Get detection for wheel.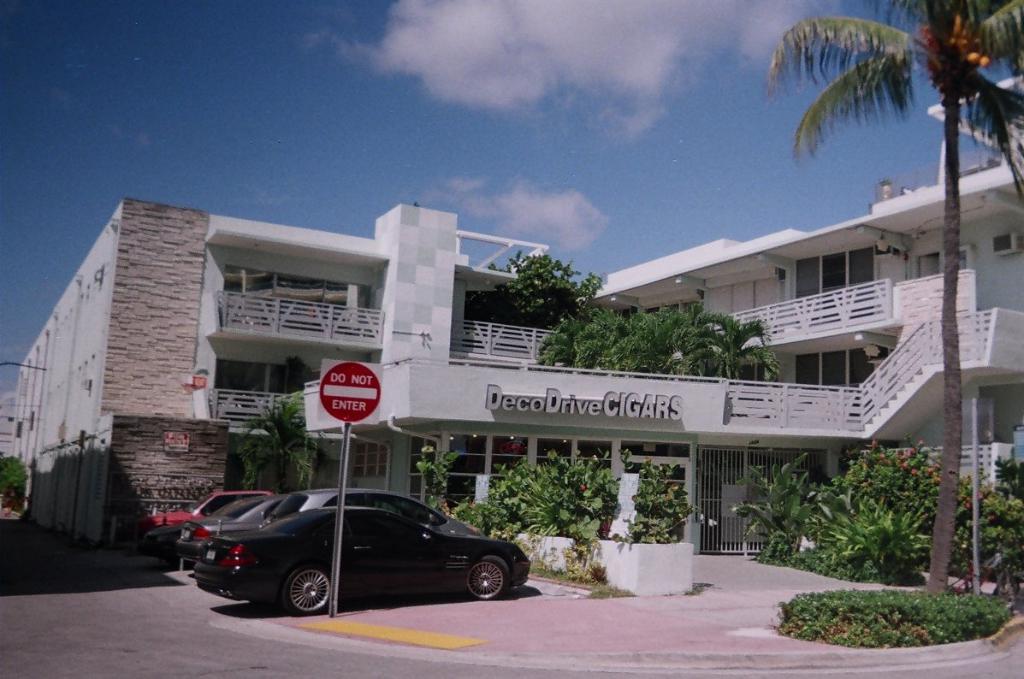
Detection: 277,555,335,616.
